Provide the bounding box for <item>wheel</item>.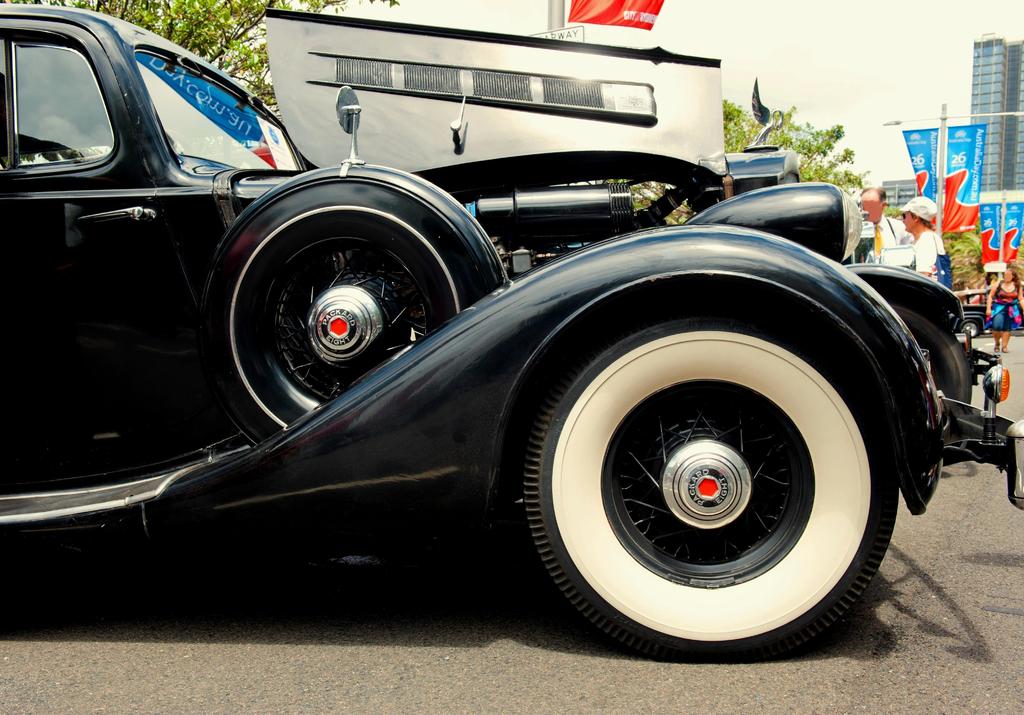
[x1=891, y1=306, x2=972, y2=447].
